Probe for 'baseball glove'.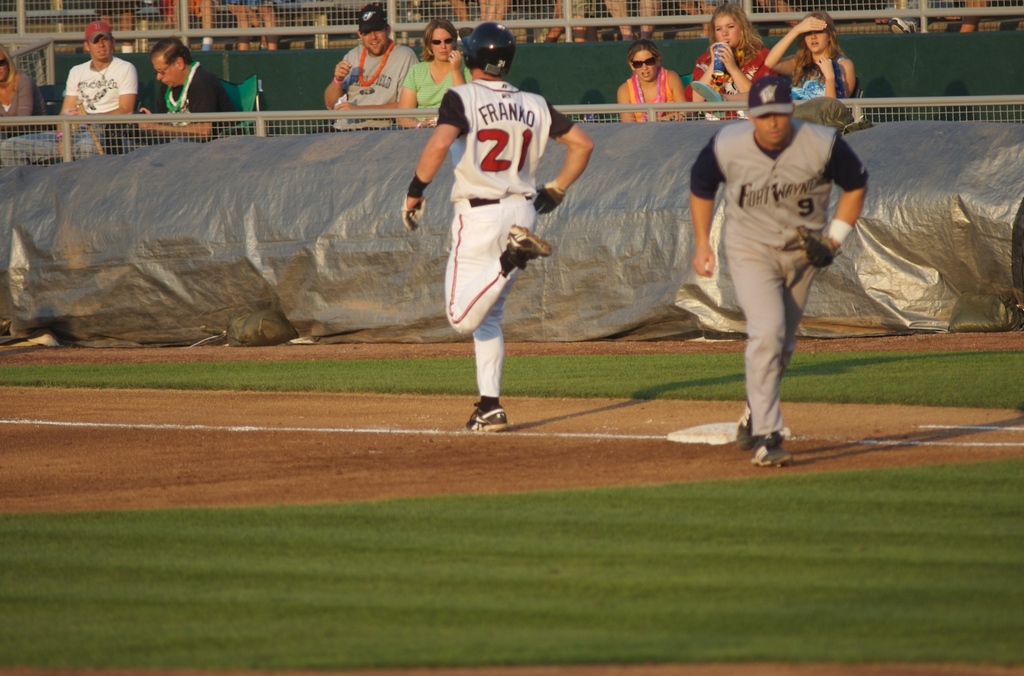
Probe result: [x1=536, y1=178, x2=573, y2=216].
